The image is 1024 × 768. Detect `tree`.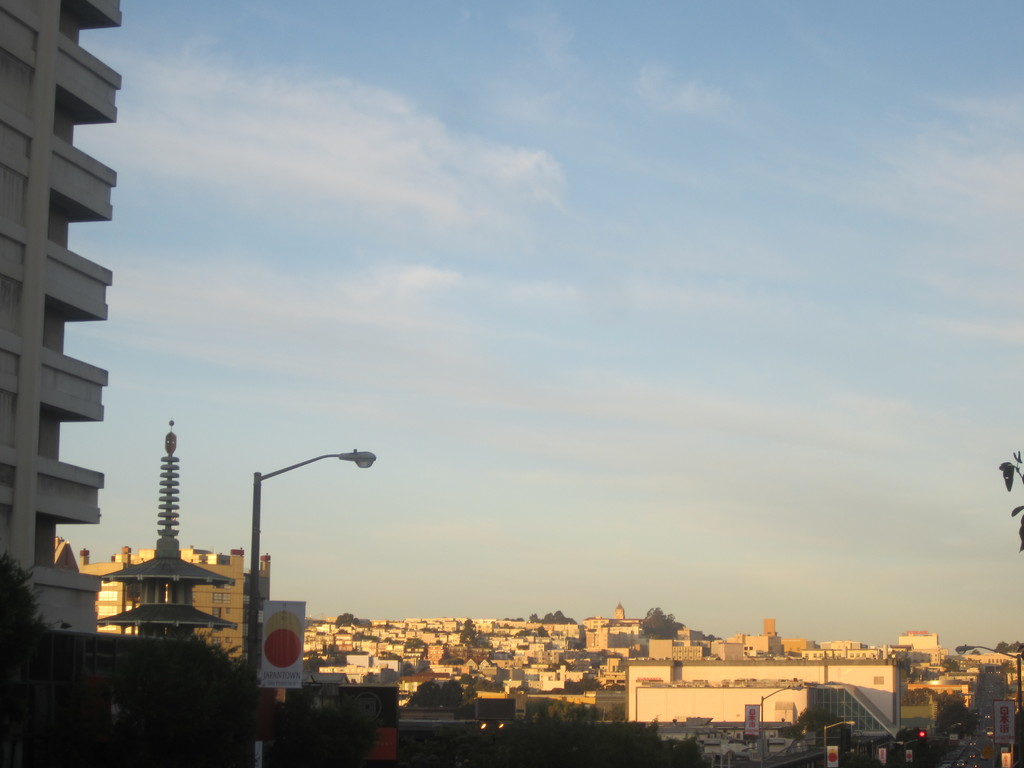
Detection: (458,614,478,648).
